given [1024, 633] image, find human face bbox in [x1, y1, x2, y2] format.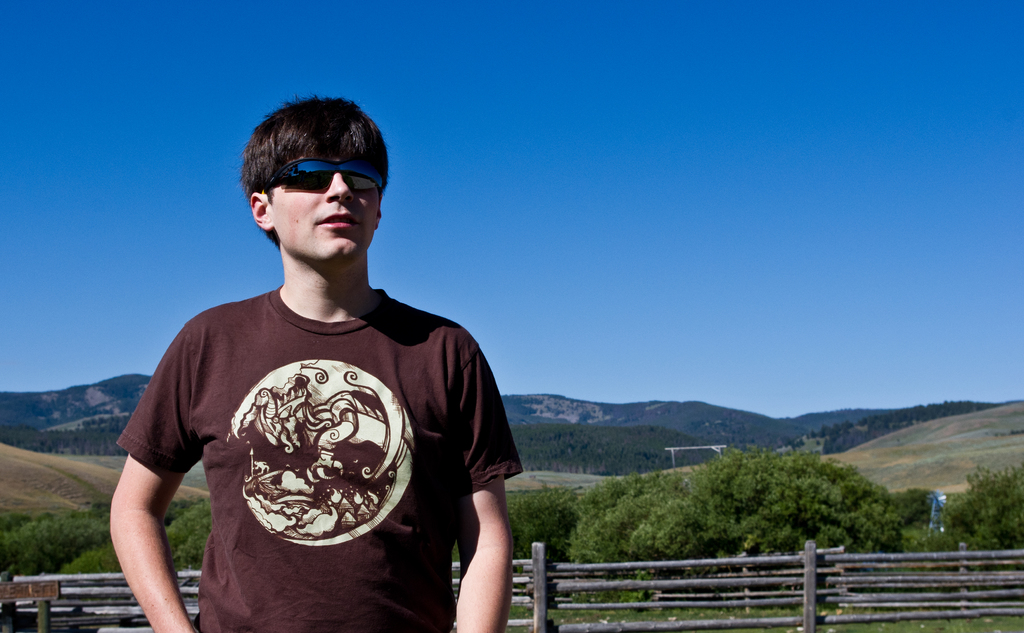
[269, 150, 383, 259].
